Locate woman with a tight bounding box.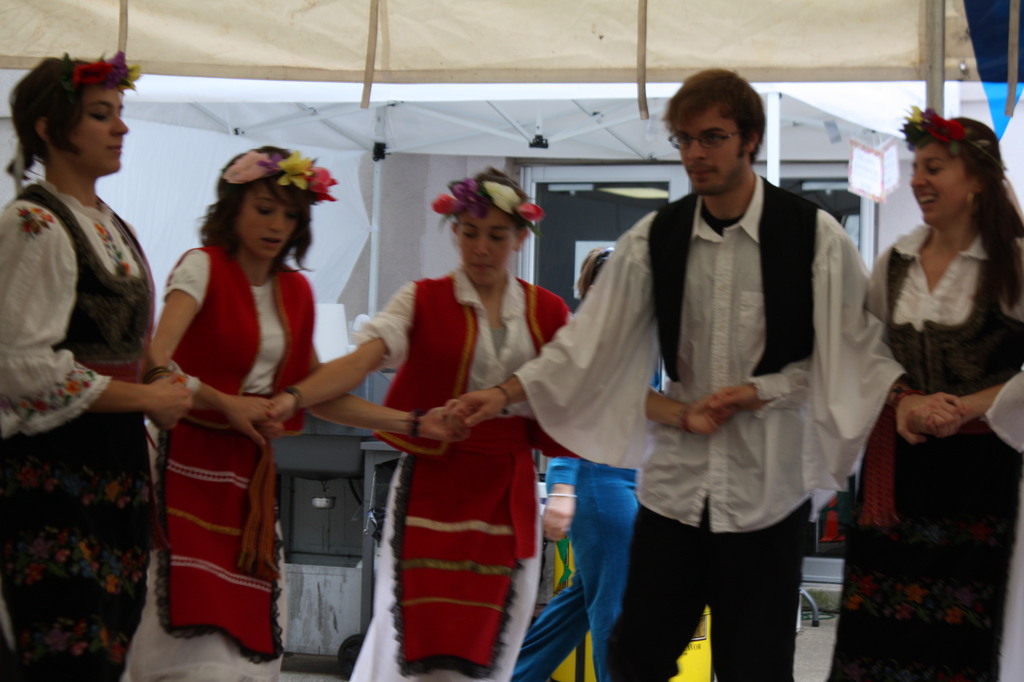
bbox=[135, 143, 374, 674].
